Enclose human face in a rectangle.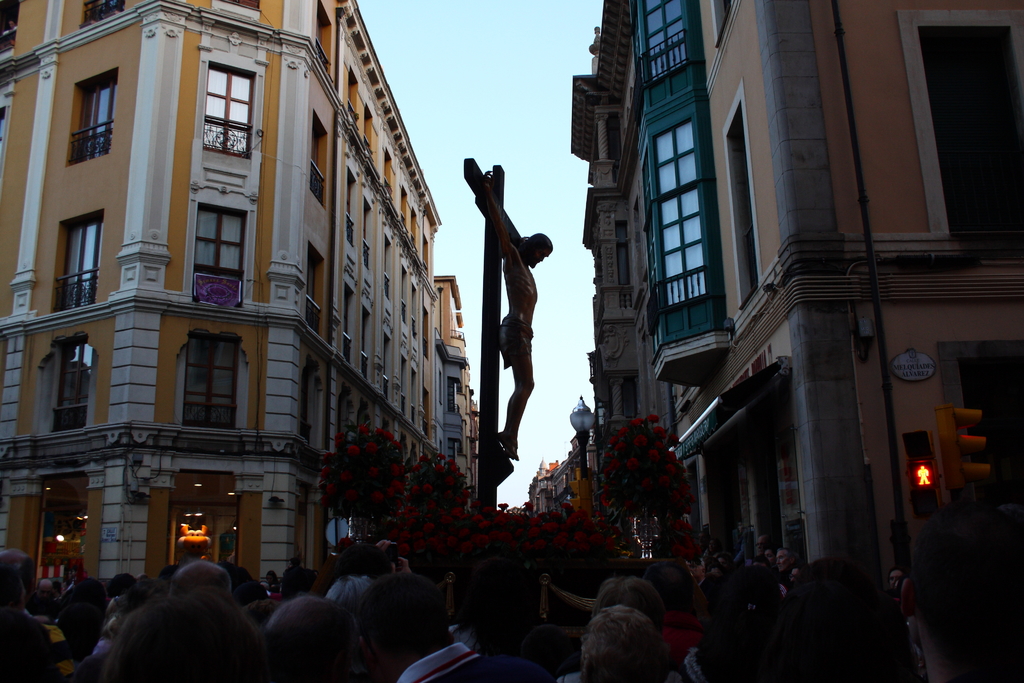
region(890, 572, 902, 589).
